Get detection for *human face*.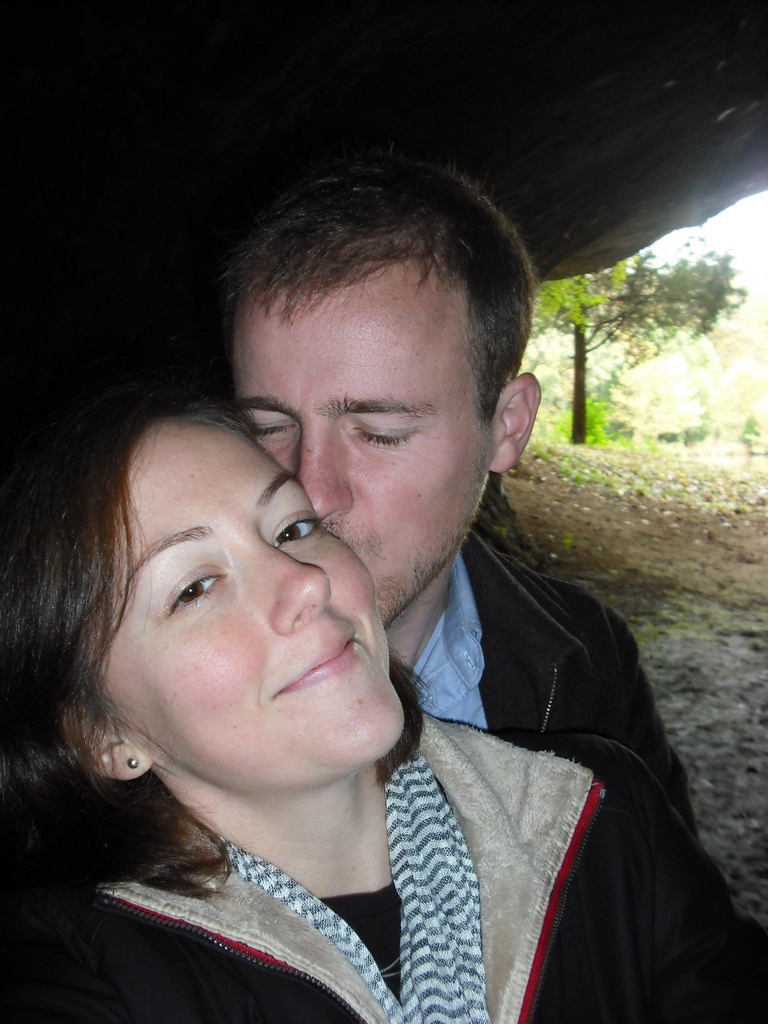
Detection: locate(236, 273, 492, 617).
